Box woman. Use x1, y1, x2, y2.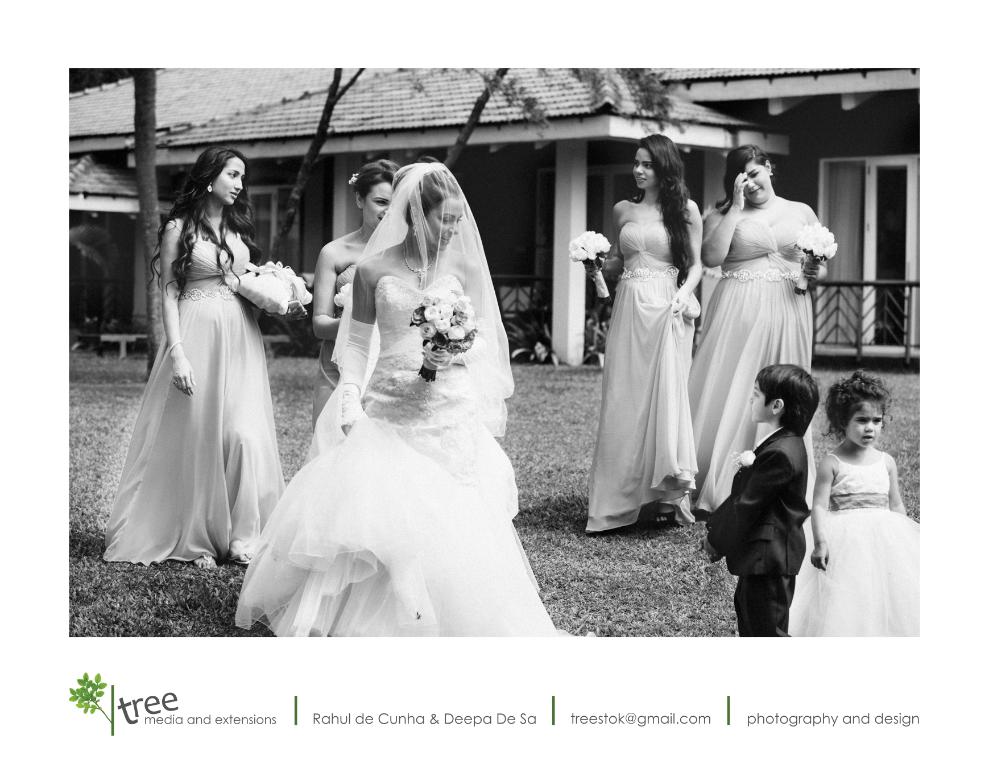
242, 122, 546, 637.
